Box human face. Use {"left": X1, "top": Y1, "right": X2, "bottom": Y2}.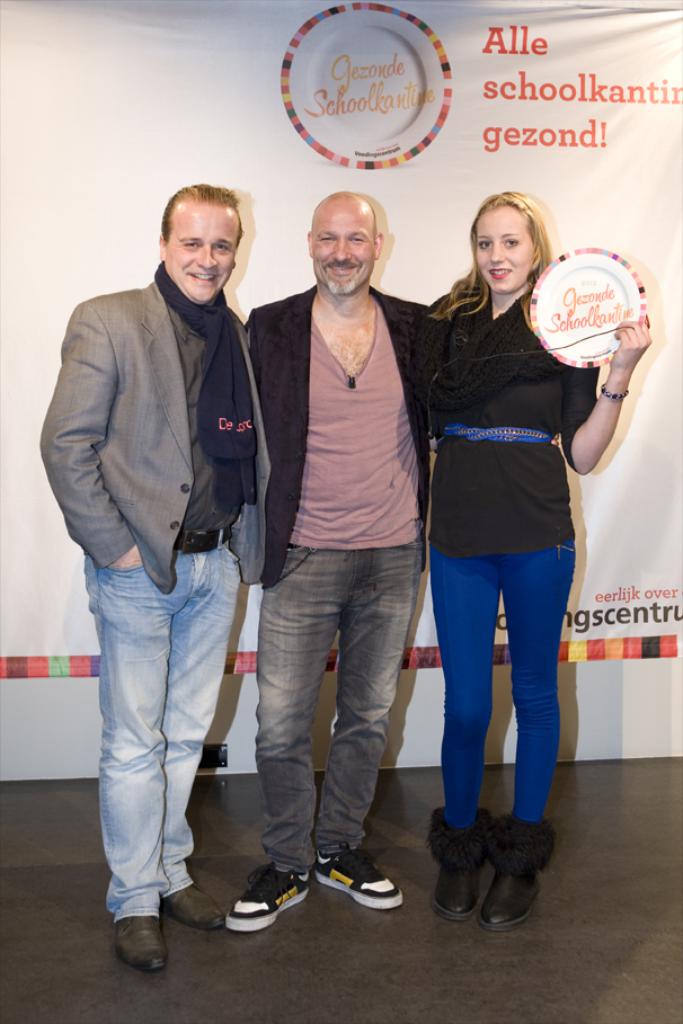
{"left": 160, "top": 203, "right": 242, "bottom": 304}.
